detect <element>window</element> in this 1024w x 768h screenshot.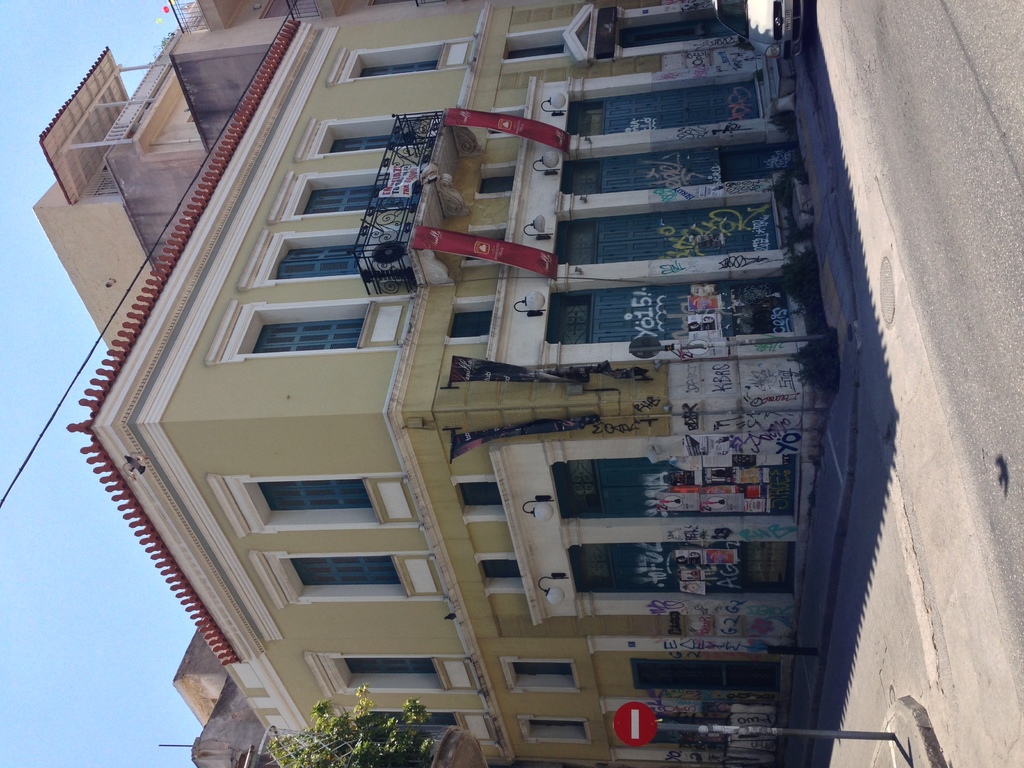
Detection: (355,57,442,74).
